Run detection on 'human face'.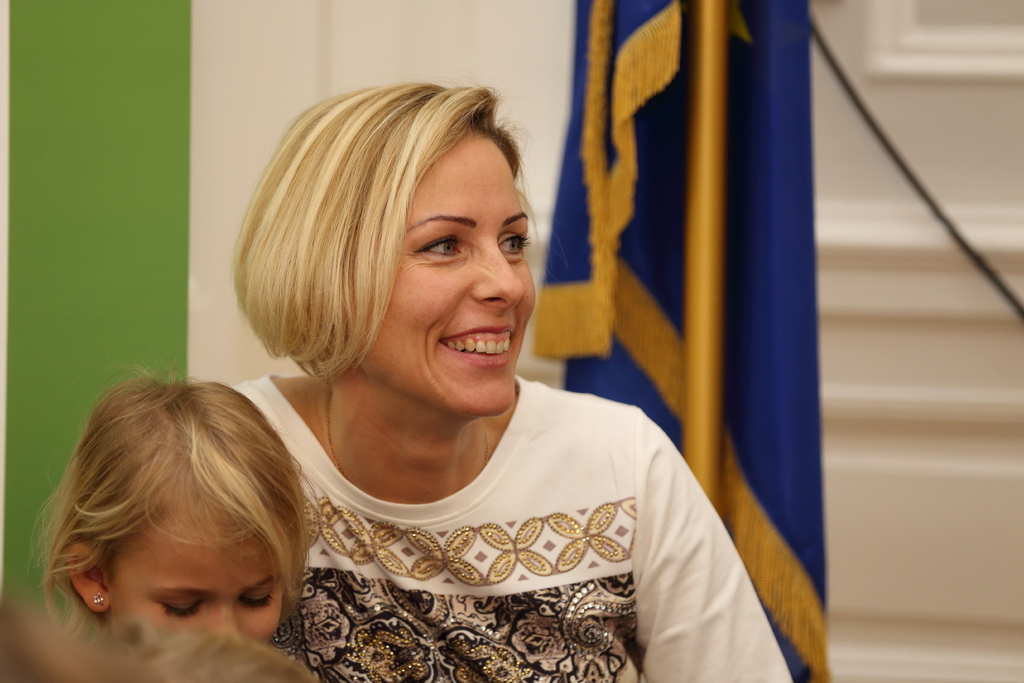
Result: [left=108, top=520, right=289, bottom=646].
